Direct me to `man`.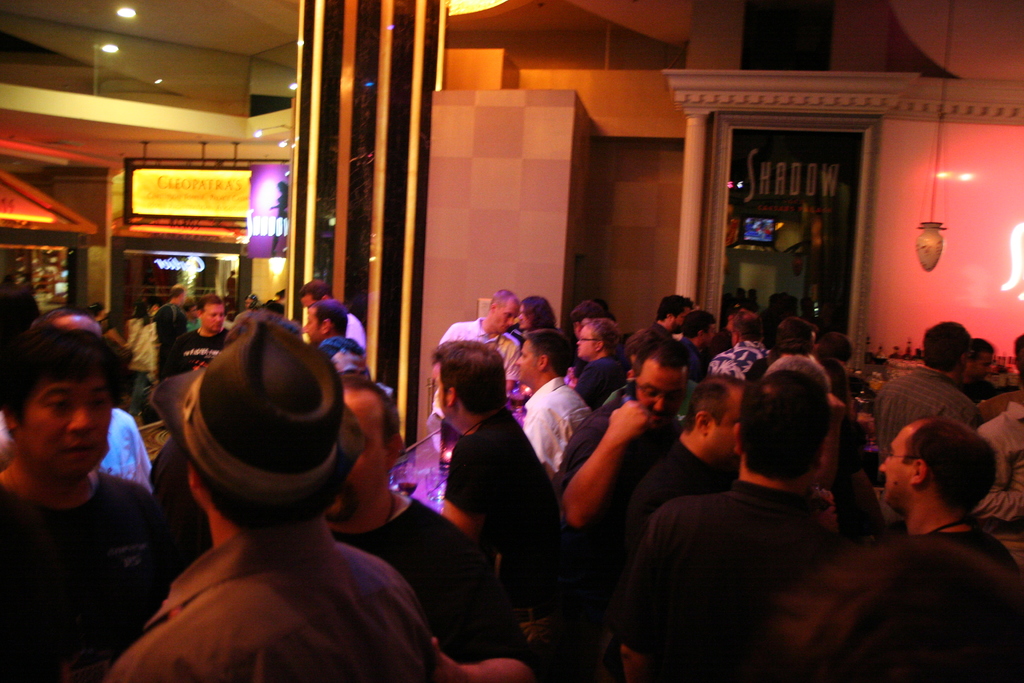
Direction: <box>324,372,547,681</box>.
